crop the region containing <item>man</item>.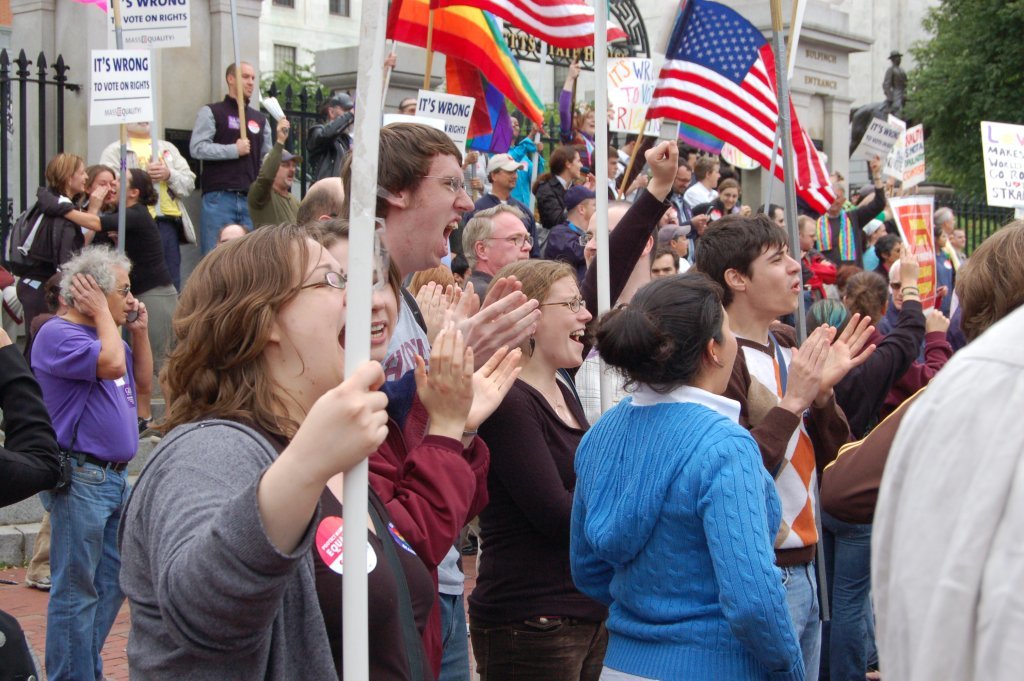
Crop region: {"left": 344, "top": 122, "right": 535, "bottom": 678}.
